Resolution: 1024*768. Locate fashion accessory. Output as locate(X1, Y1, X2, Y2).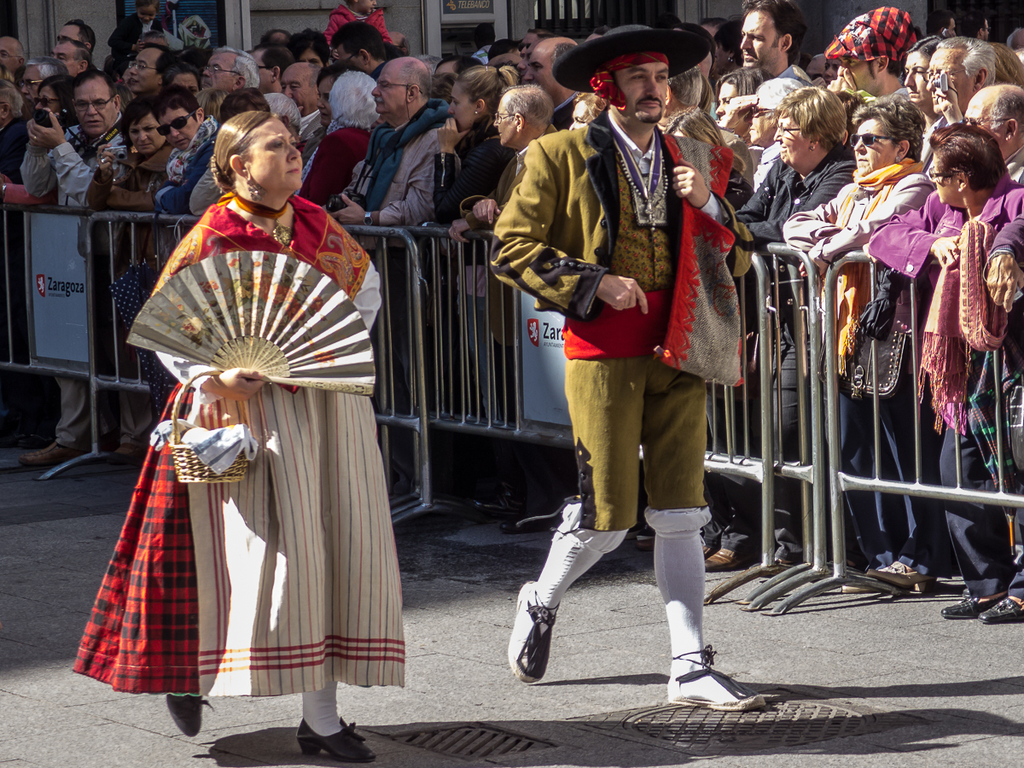
locate(851, 137, 895, 138).
